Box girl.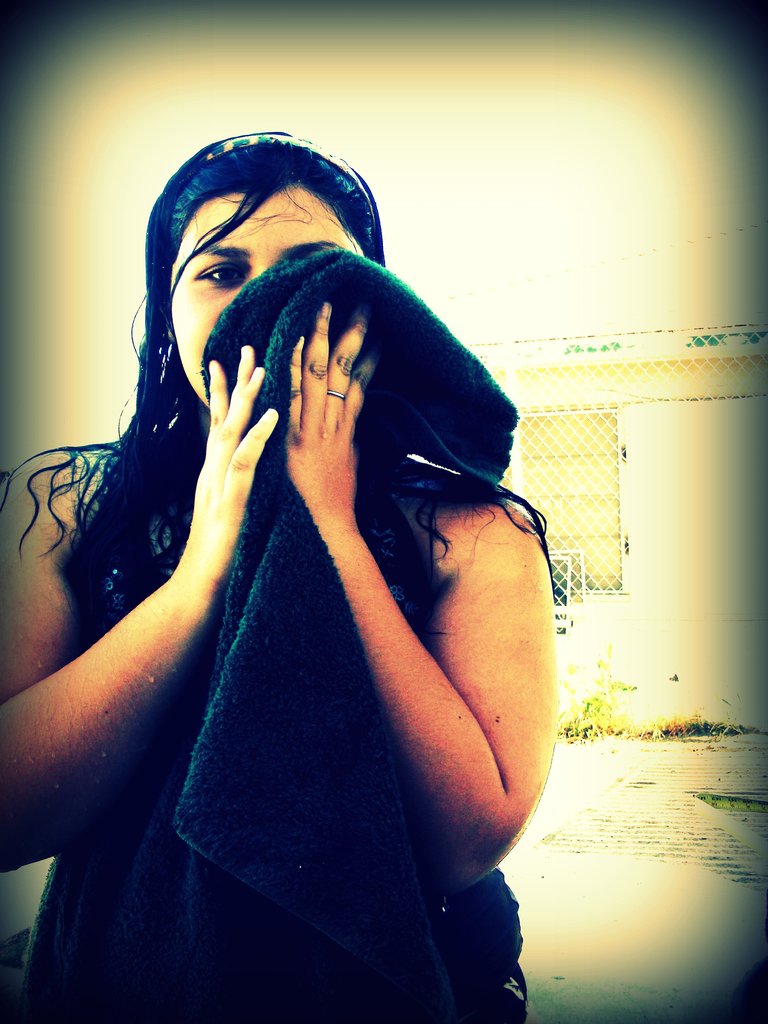
[x1=0, y1=132, x2=565, y2=1023].
